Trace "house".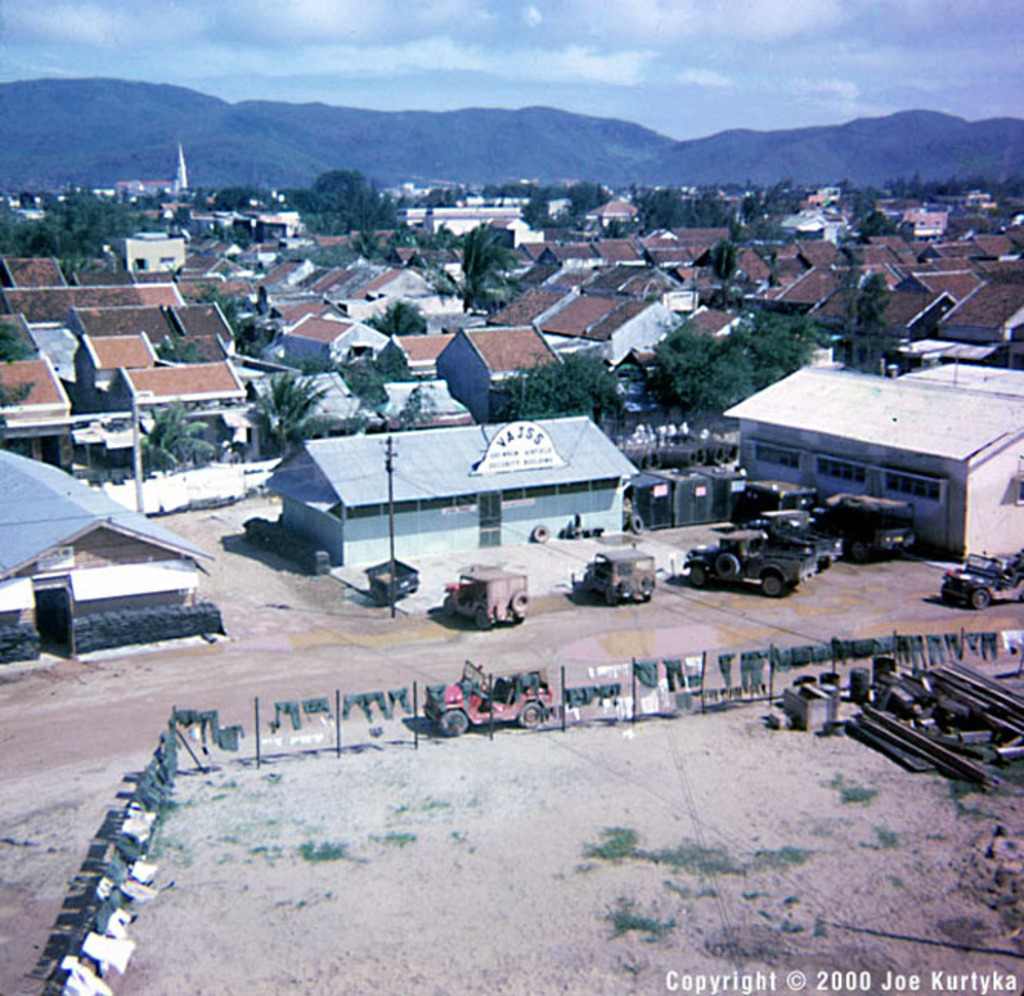
Traced to rect(553, 215, 641, 271).
